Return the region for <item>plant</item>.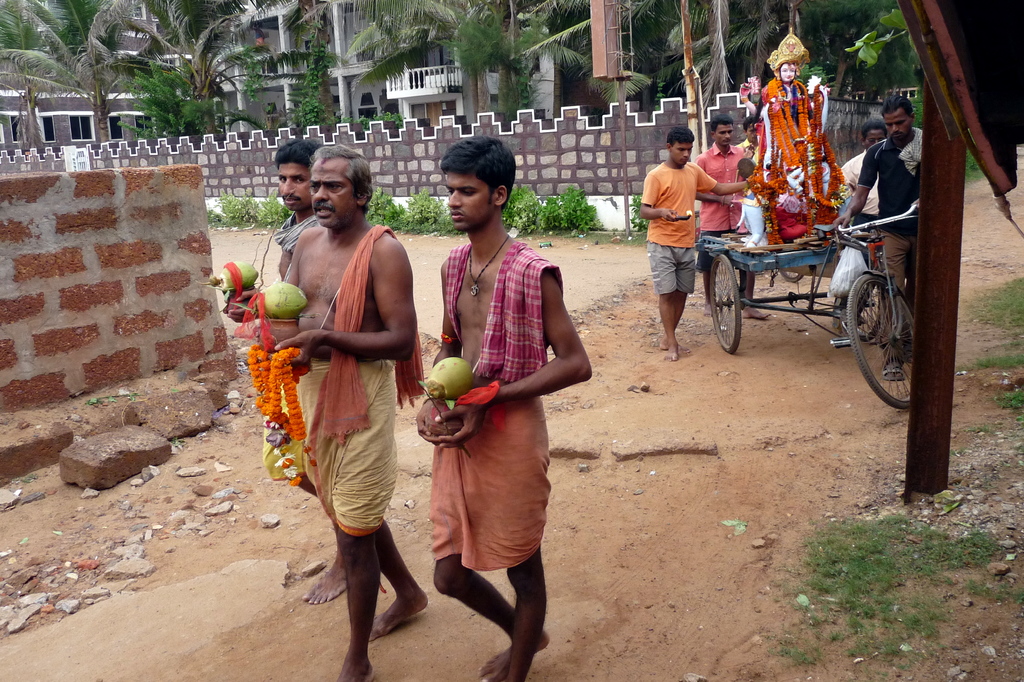
961:357:1023:375.
